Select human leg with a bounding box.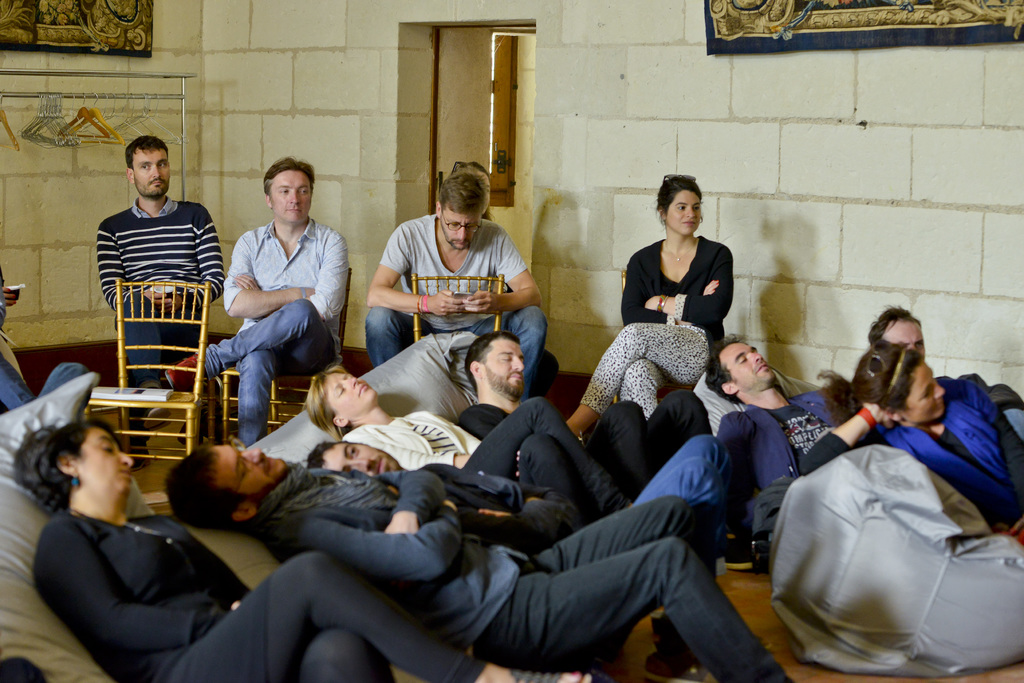
rect(471, 398, 611, 494).
